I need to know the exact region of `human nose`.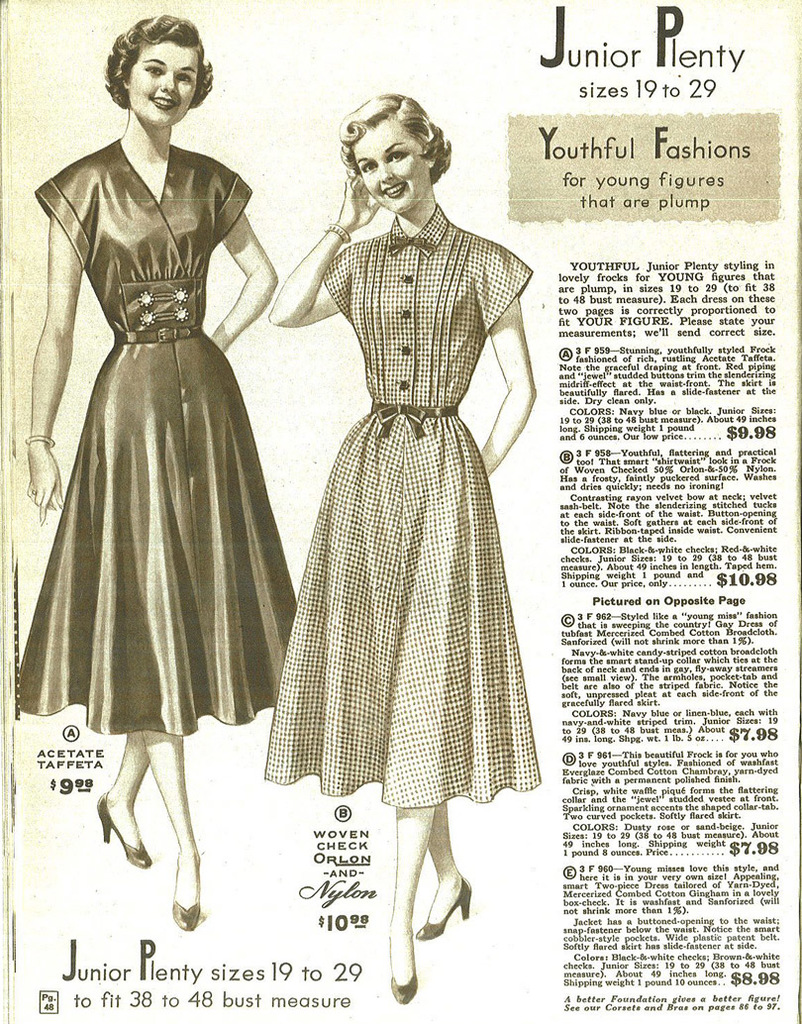
Region: (160, 75, 174, 92).
